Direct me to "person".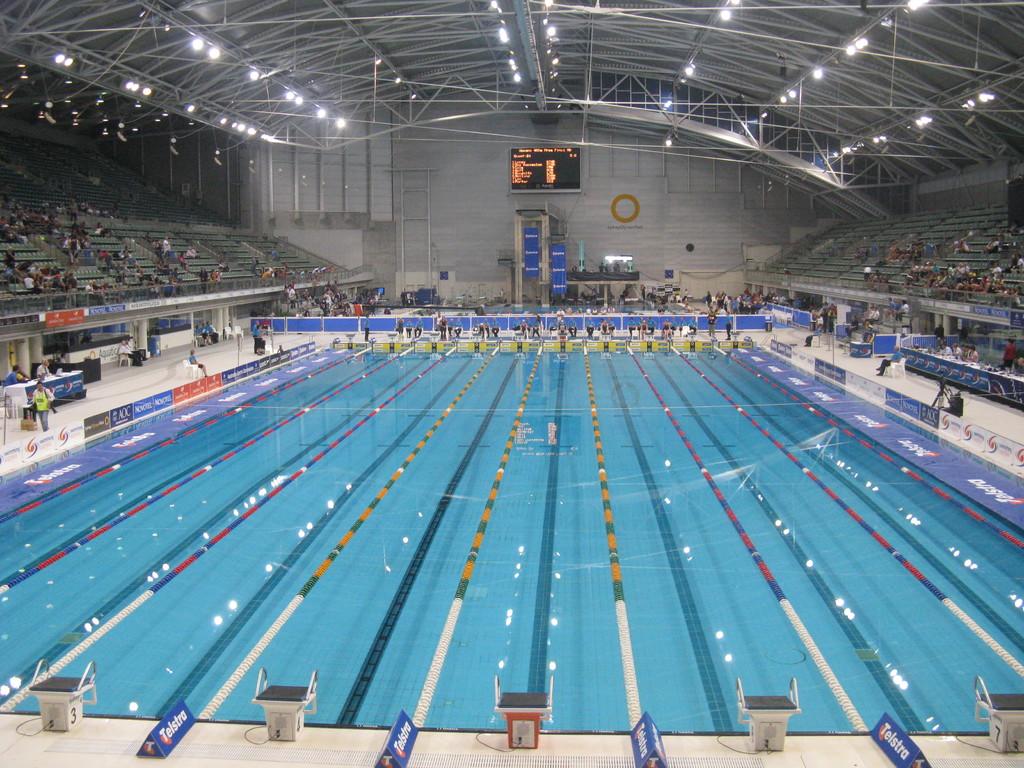
Direction: 583,314,596,337.
